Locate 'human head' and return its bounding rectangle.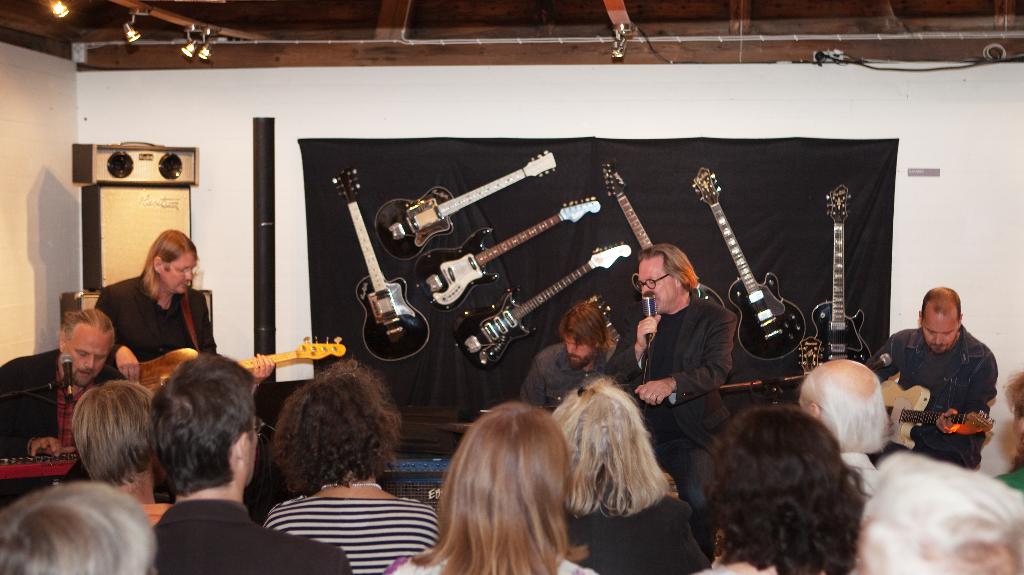
(left=270, top=358, right=404, bottom=487).
